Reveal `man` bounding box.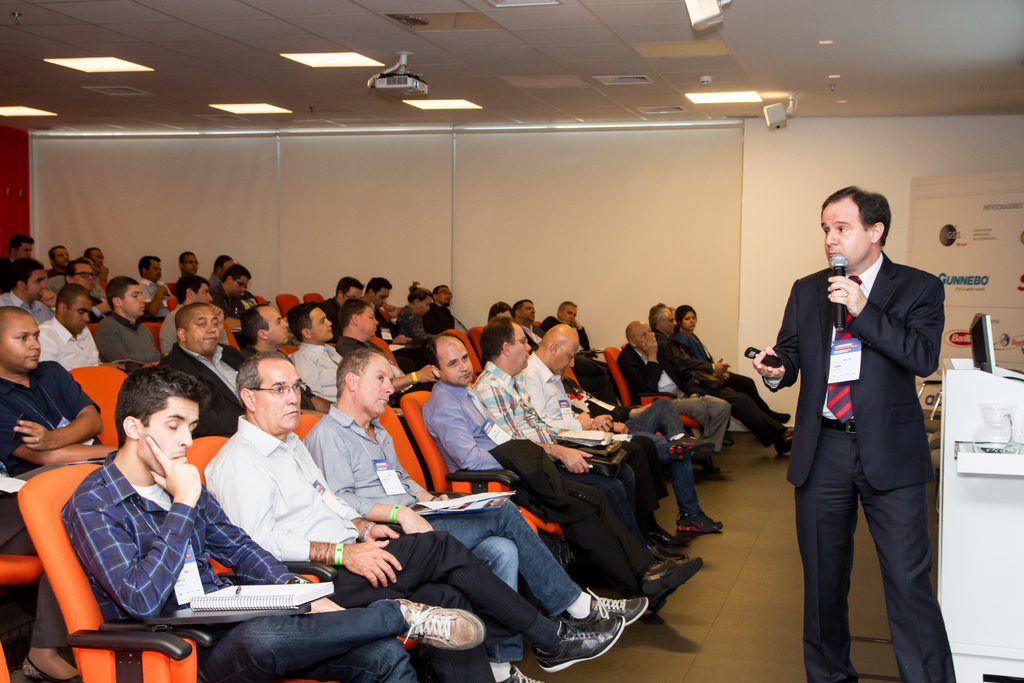
Revealed: pyautogui.locateOnScreen(248, 307, 343, 415).
